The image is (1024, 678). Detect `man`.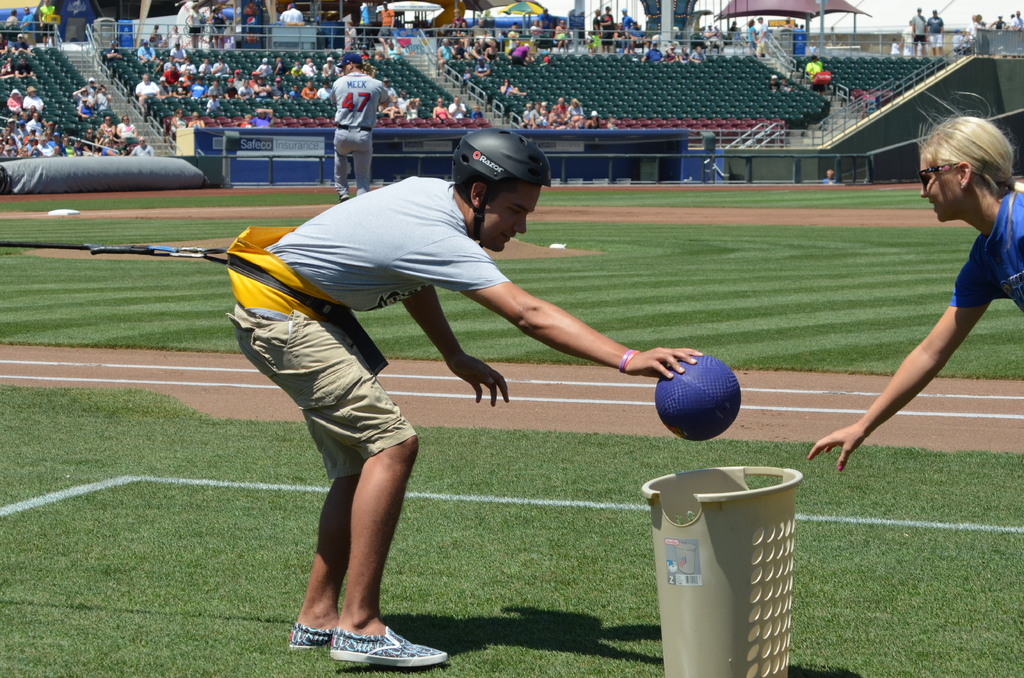
Detection: (602,6,614,51).
